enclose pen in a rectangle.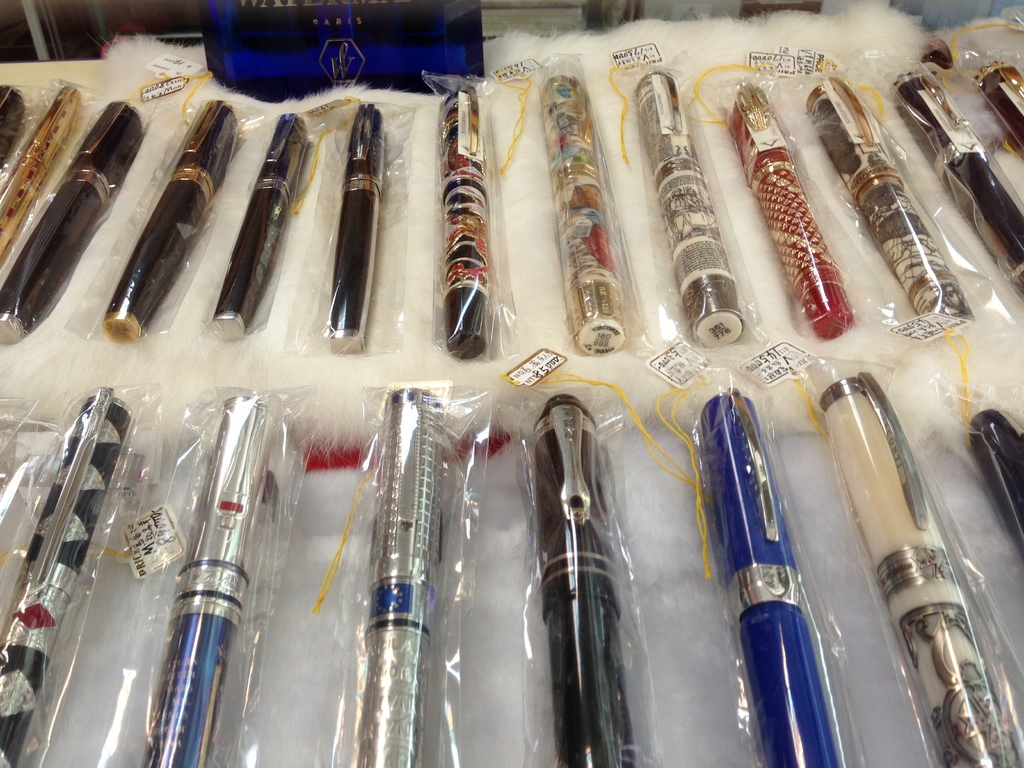
[x1=439, y1=84, x2=479, y2=346].
